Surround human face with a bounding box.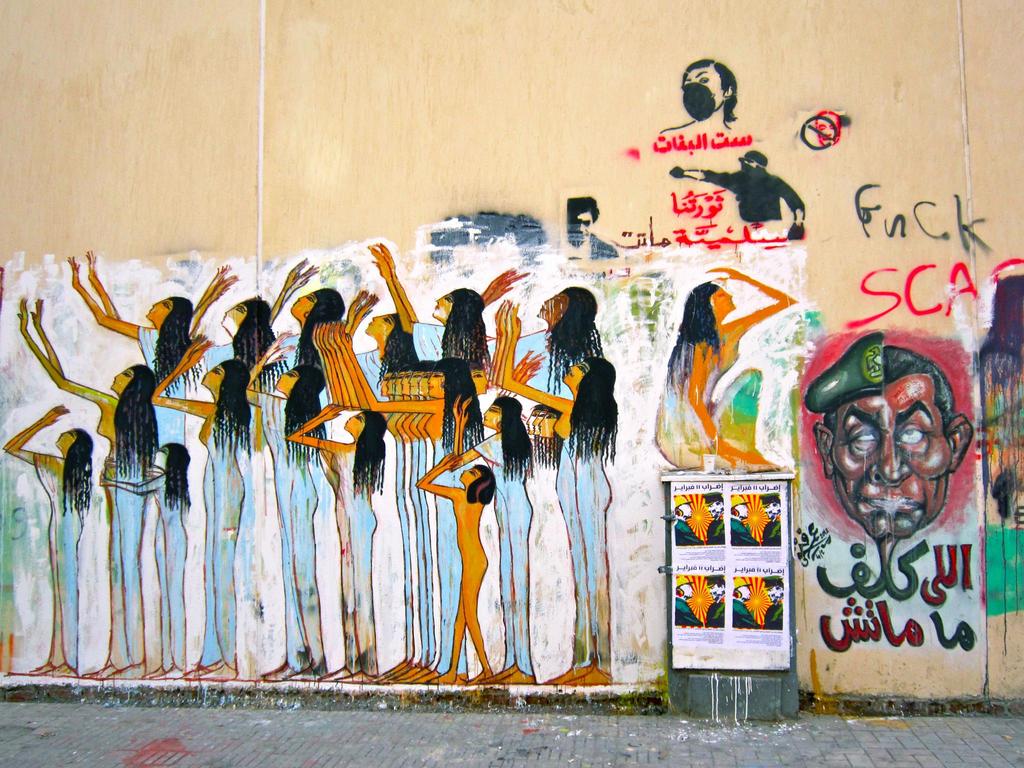
bbox(461, 469, 484, 487).
